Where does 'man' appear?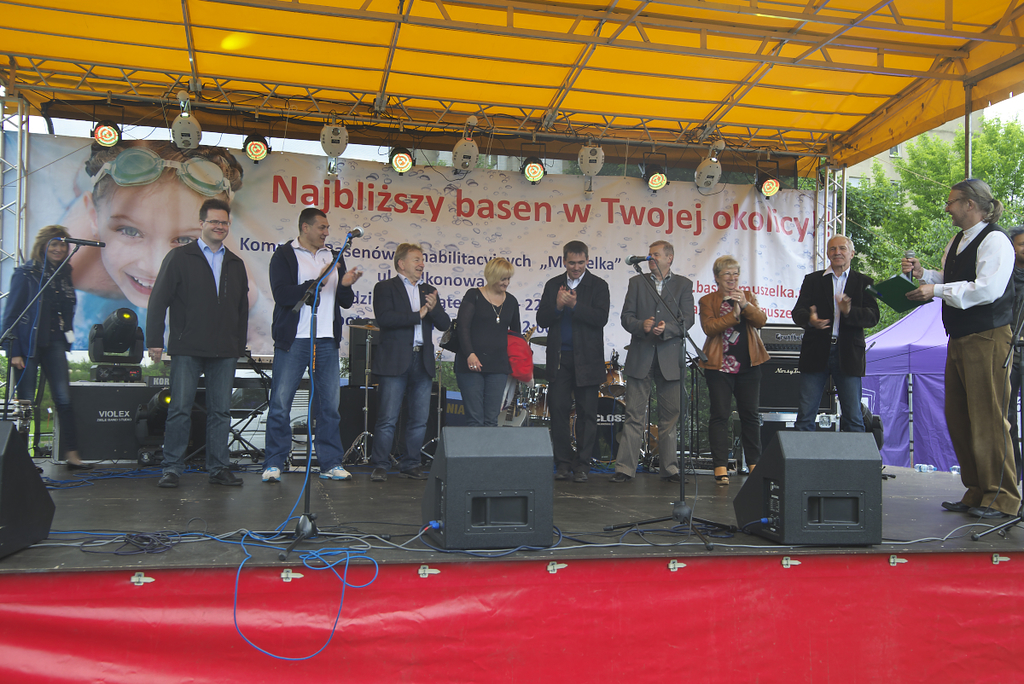
Appears at x1=535 y1=237 x2=609 y2=485.
